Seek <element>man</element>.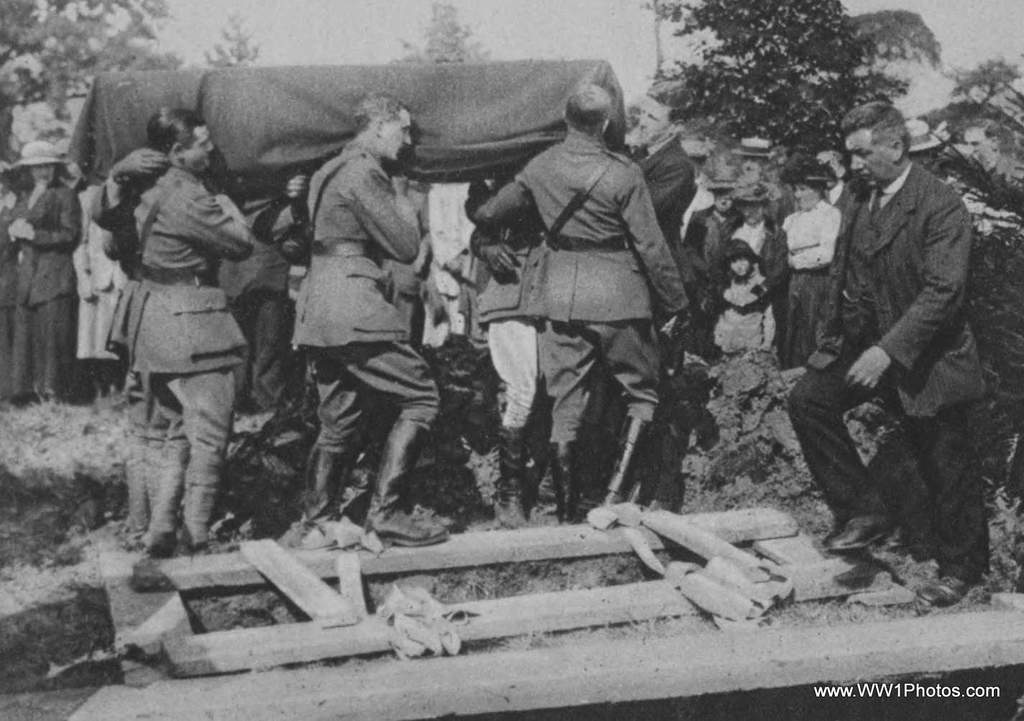
locate(479, 77, 697, 528).
